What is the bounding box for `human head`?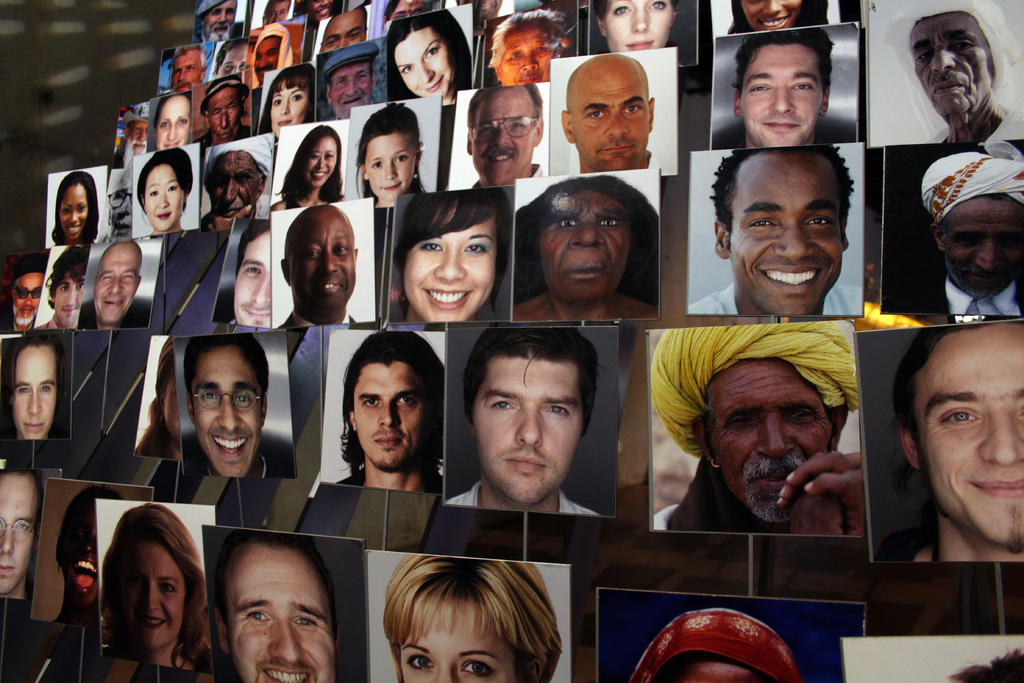
left=383, top=555, right=557, bottom=682.
